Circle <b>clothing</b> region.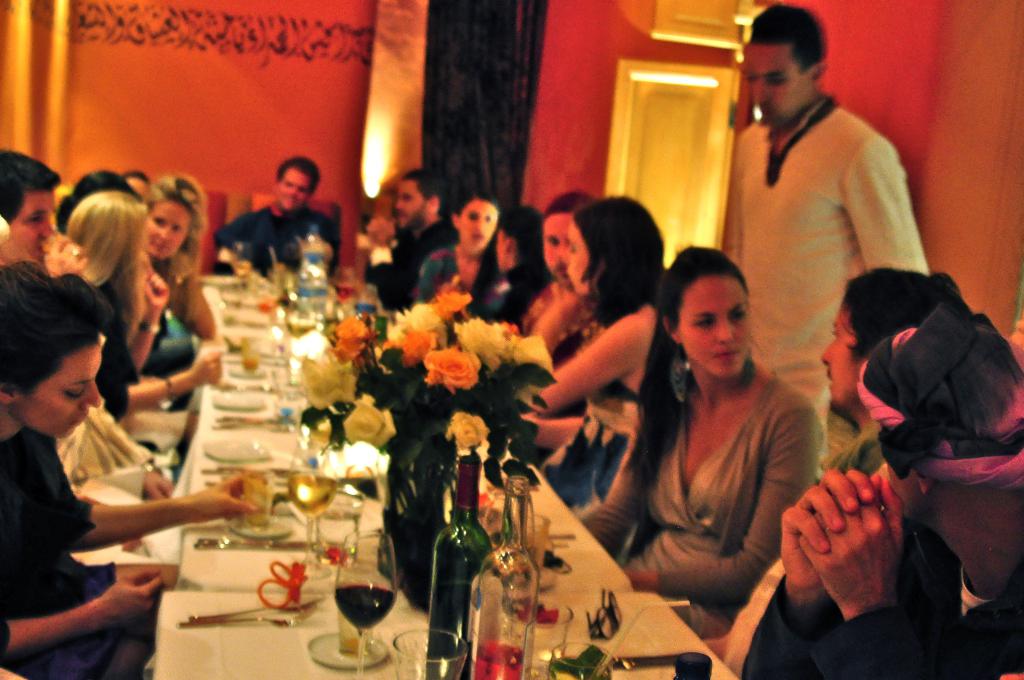
Region: <bbox>413, 241, 512, 319</bbox>.
